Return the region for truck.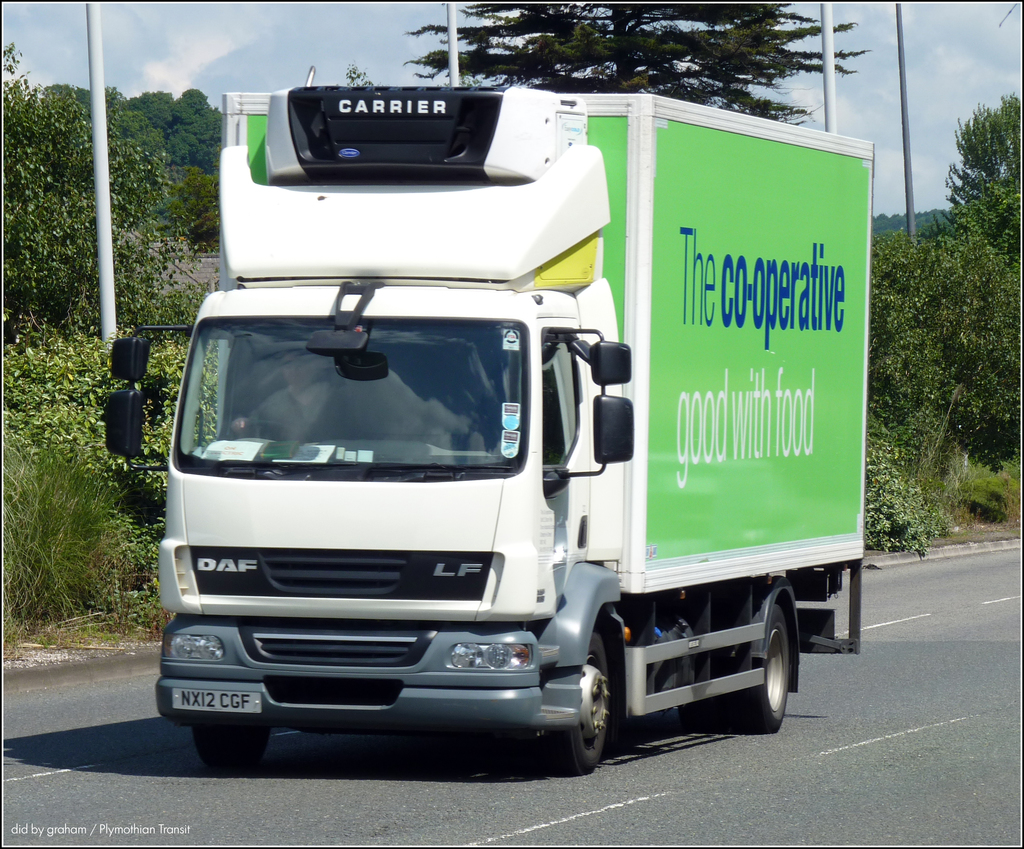
<box>100,58,882,776</box>.
